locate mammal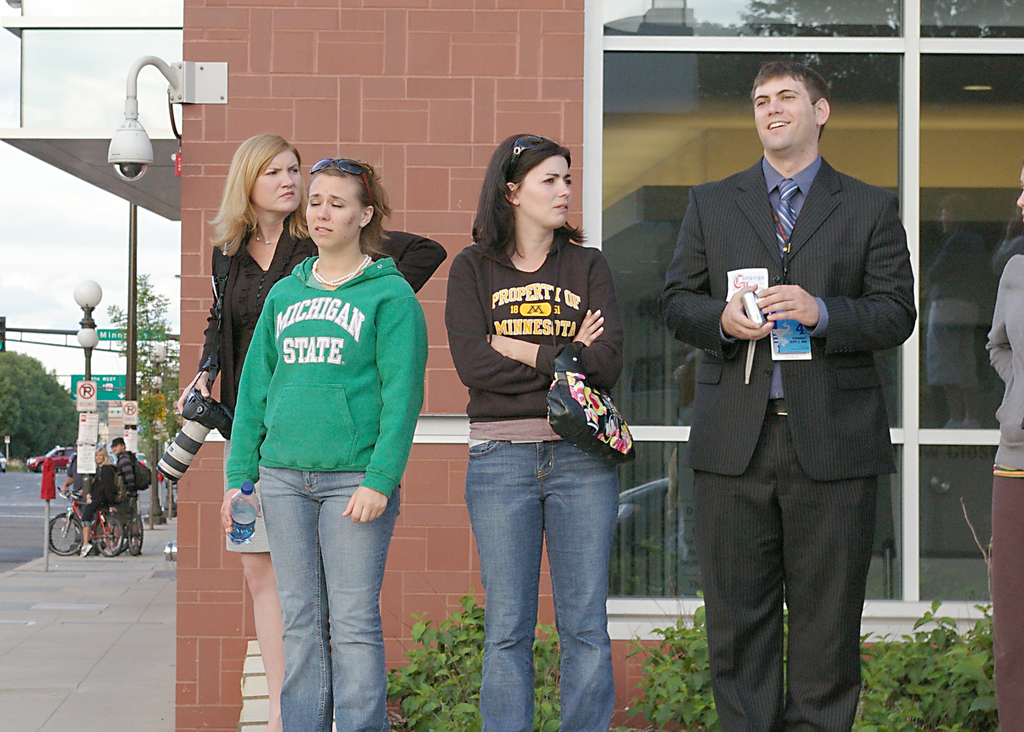
(62,441,95,548)
